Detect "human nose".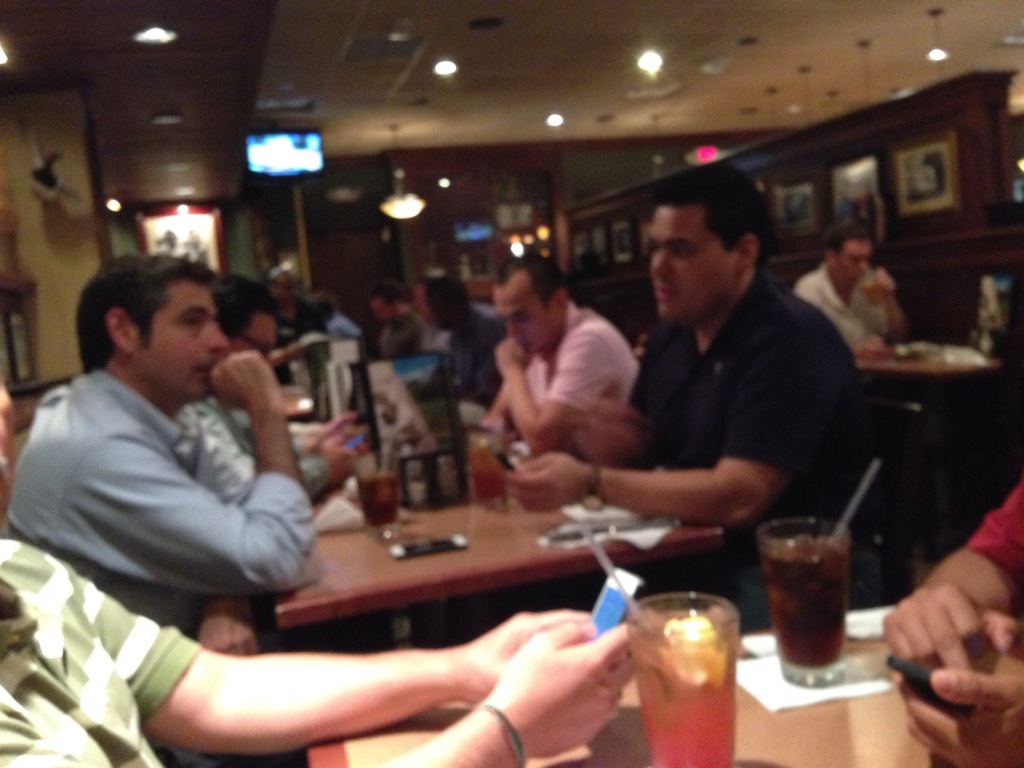
Detected at [649,246,671,278].
